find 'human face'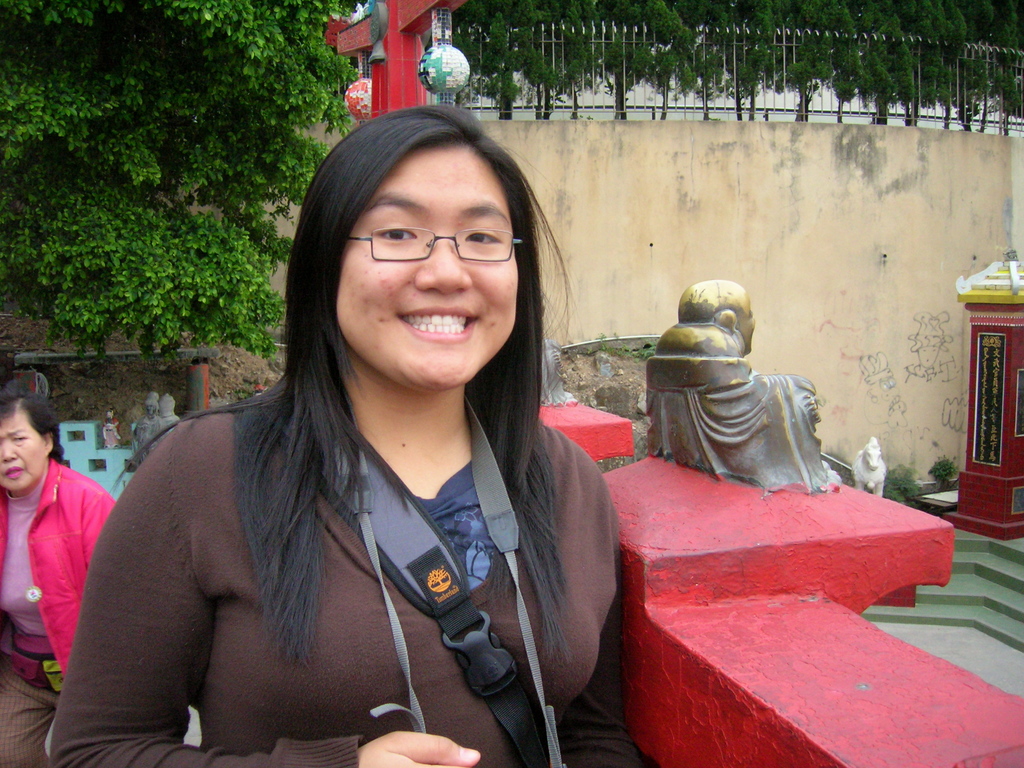
rect(332, 136, 522, 385)
